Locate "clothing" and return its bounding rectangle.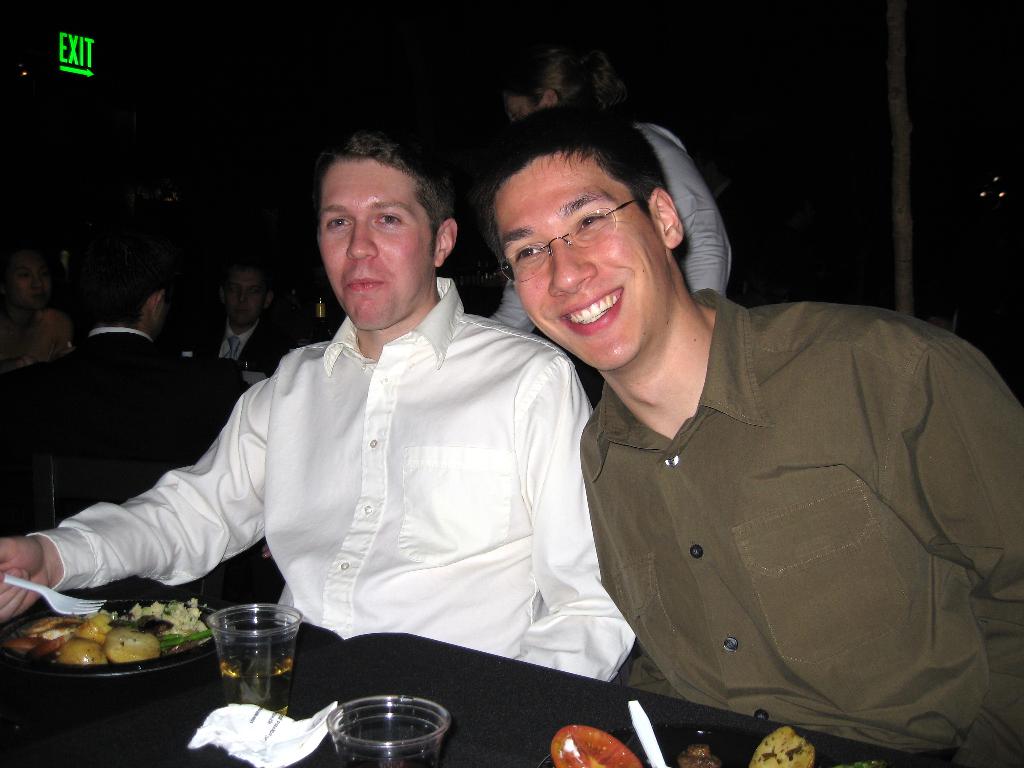
<box>179,308,290,371</box>.
